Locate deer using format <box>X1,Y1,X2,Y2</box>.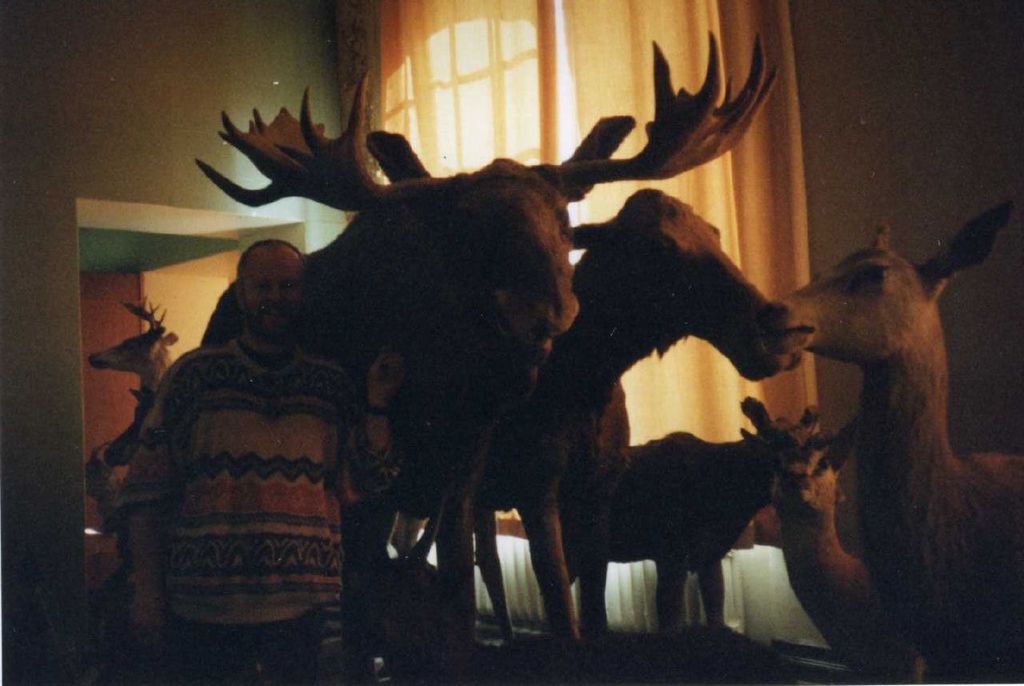
<box>755,193,1023,685</box>.
